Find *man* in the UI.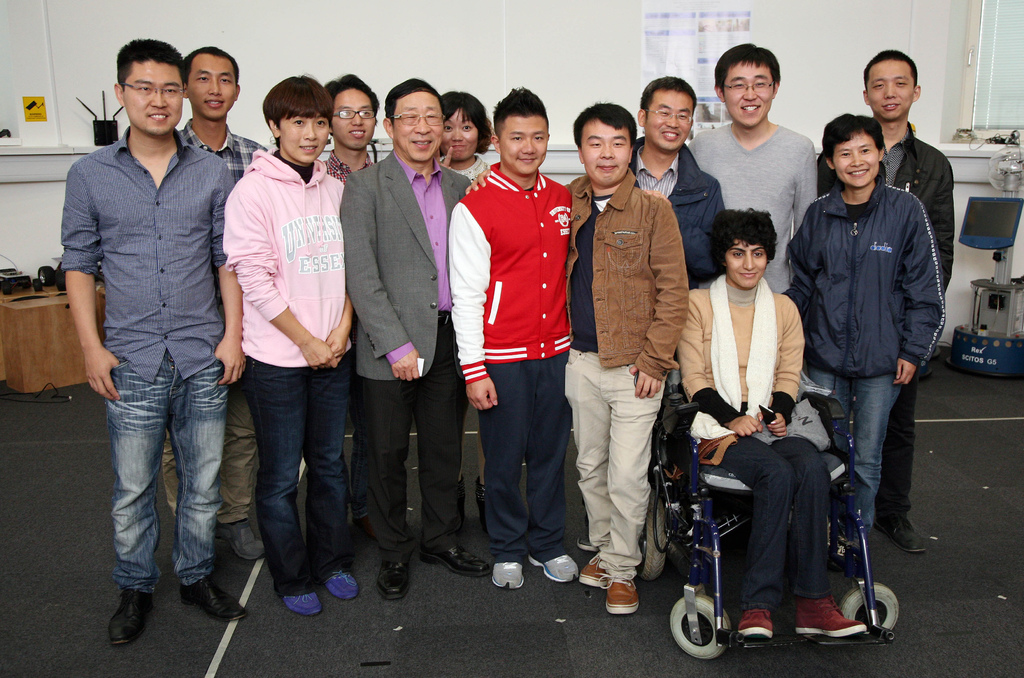
UI element at (460, 98, 687, 615).
